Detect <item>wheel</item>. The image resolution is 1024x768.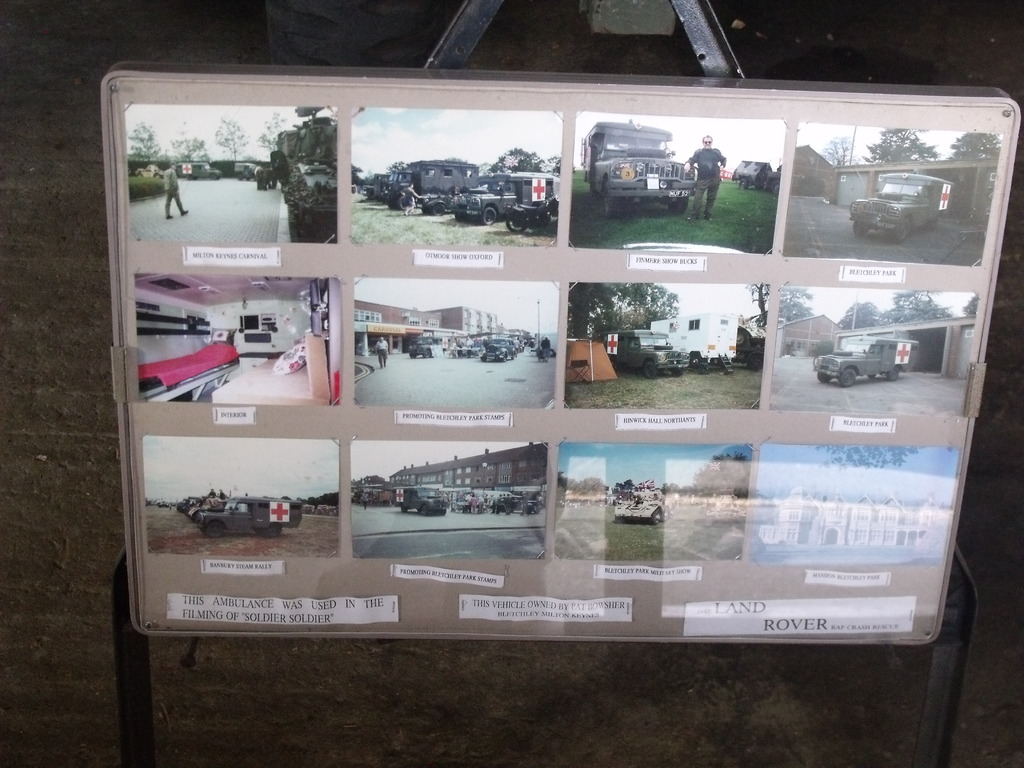
select_region(480, 356, 488, 364).
